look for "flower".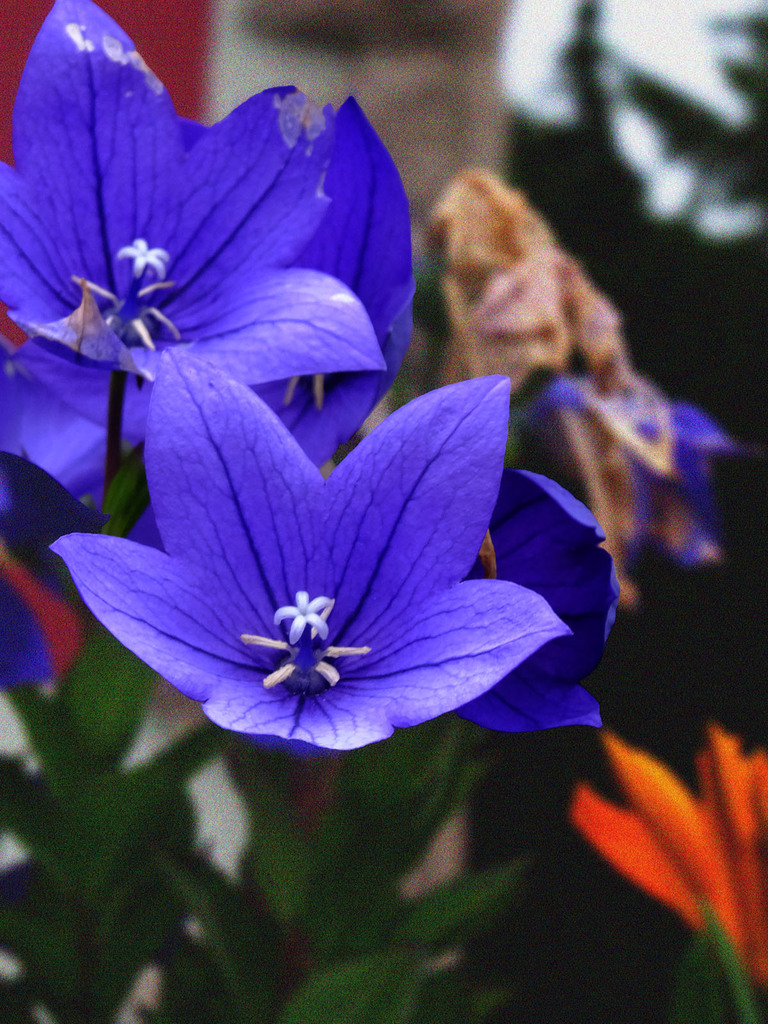
Found: crop(0, 470, 95, 720).
